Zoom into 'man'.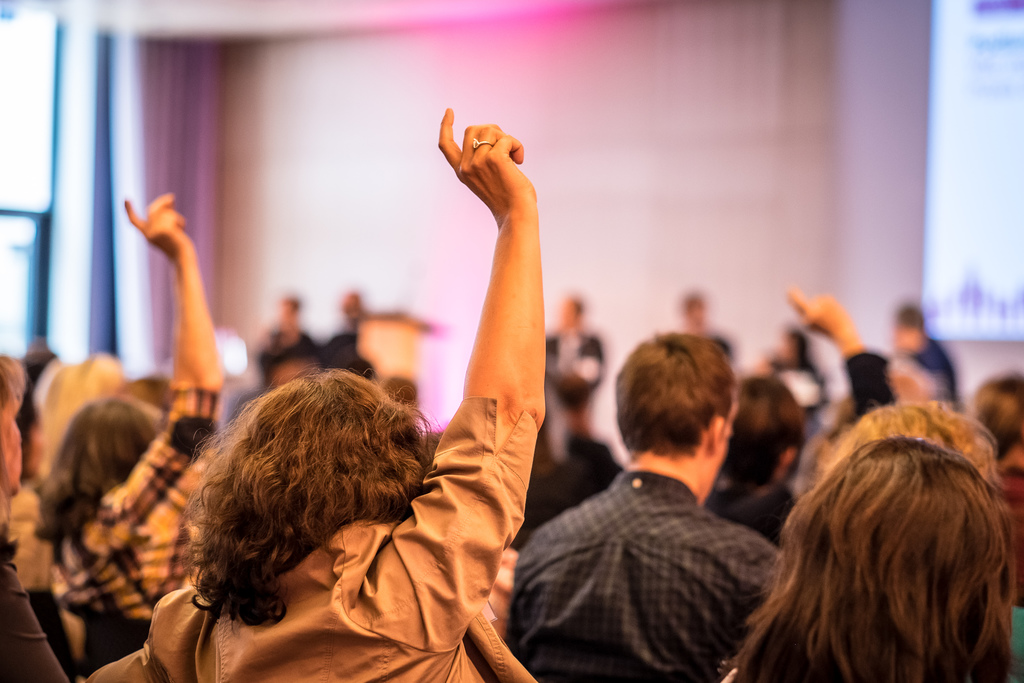
Zoom target: (x1=542, y1=286, x2=607, y2=464).
